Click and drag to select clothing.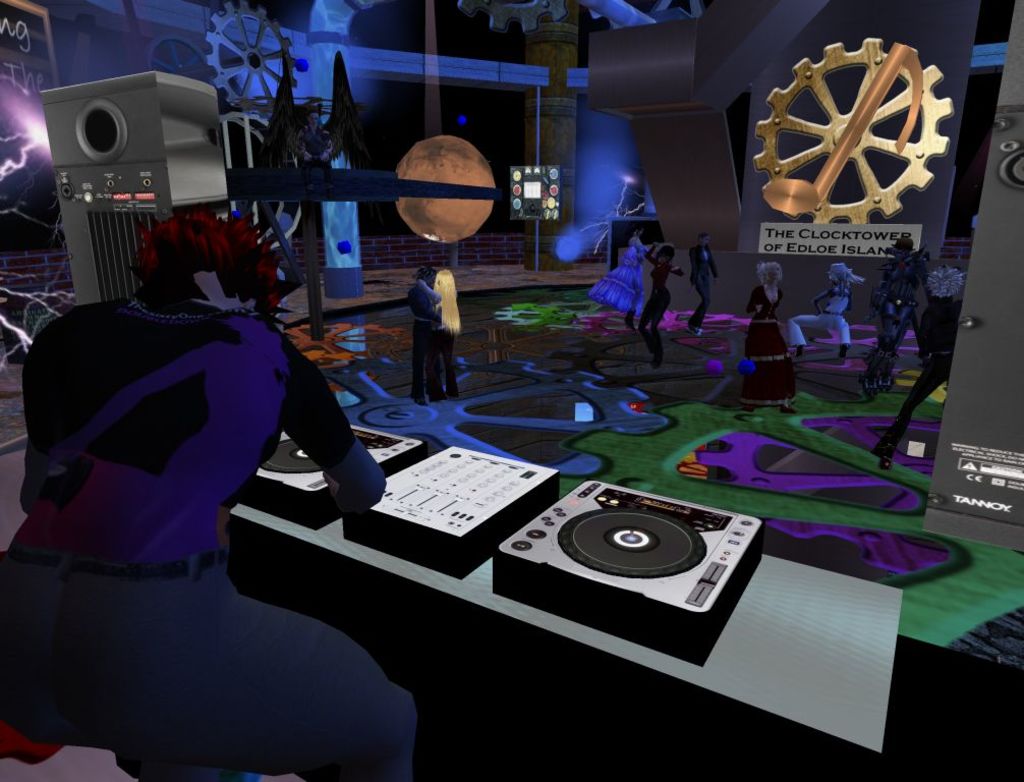
Selection: pyautogui.locateOnScreen(743, 283, 798, 413).
